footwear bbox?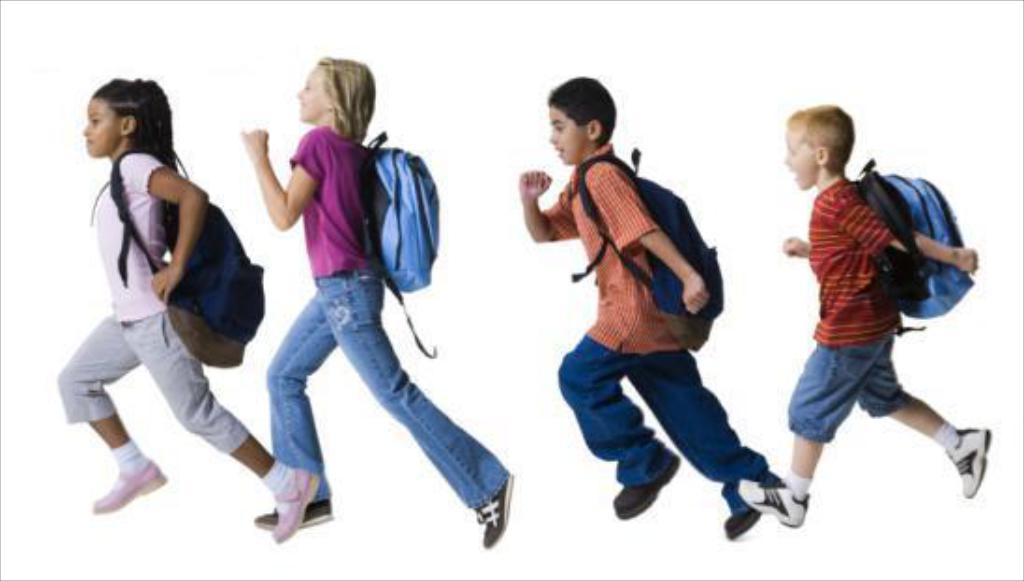
(x1=729, y1=514, x2=759, y2=540)
